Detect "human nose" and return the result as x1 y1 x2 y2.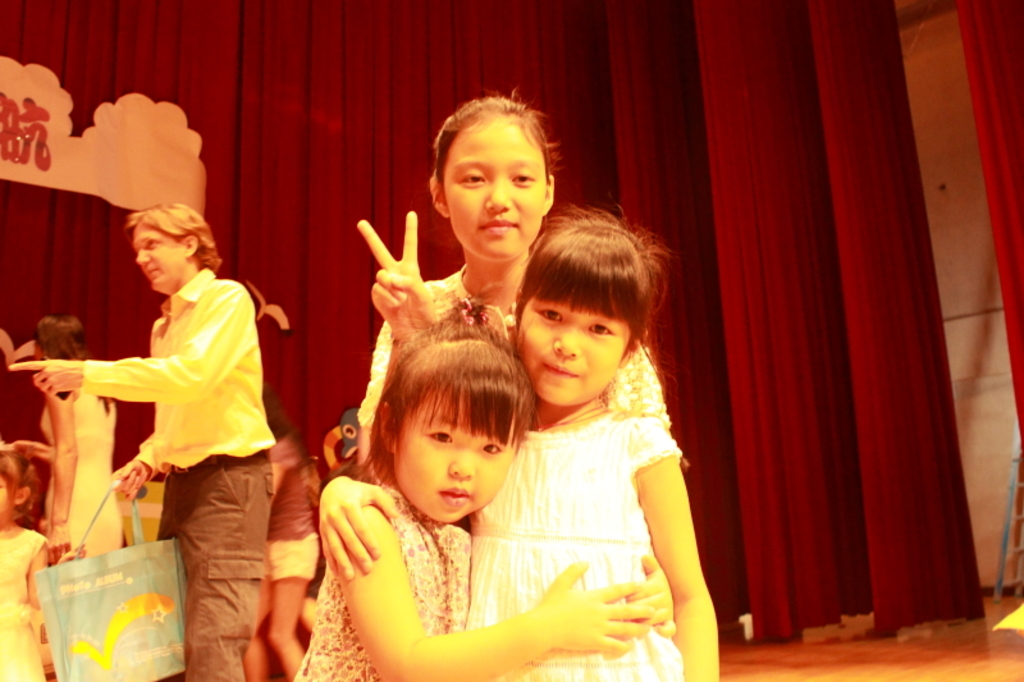
549 319 582 360.
